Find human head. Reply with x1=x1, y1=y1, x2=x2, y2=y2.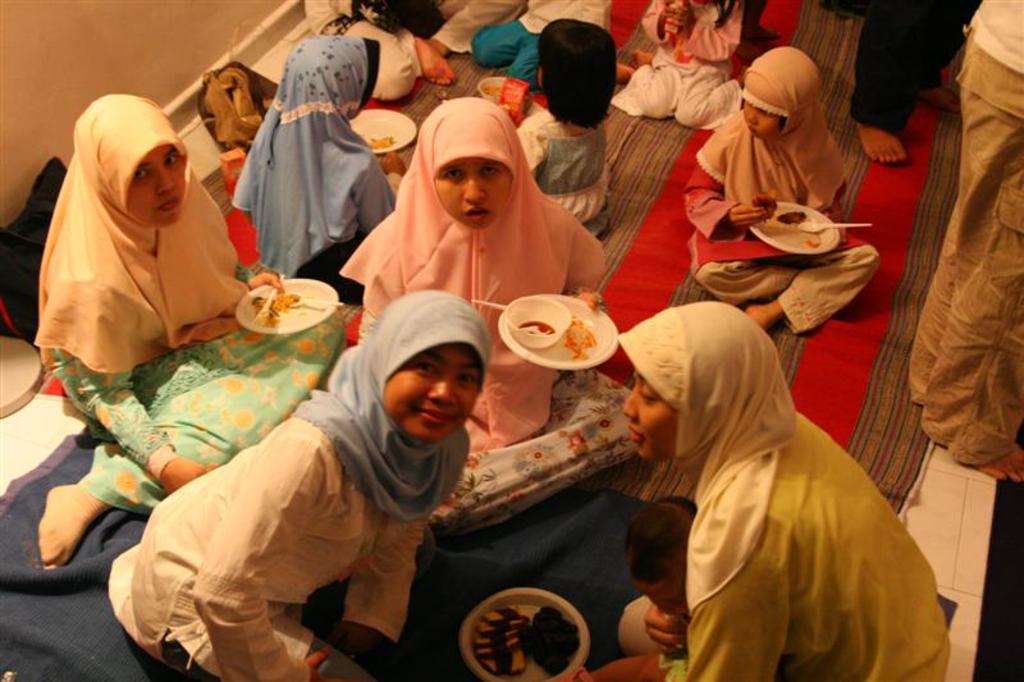
x1=620, y1=301, x2=780, y2=464.
